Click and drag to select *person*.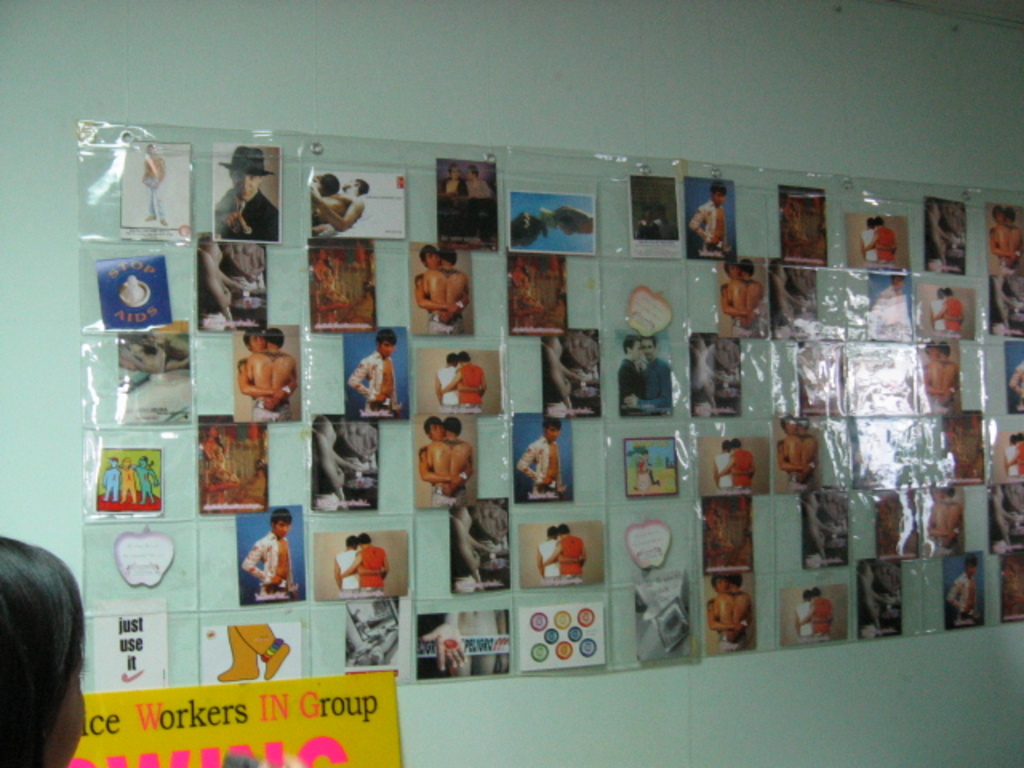
Selection: <bbox>408, 245, 474, 339</bbox>.
